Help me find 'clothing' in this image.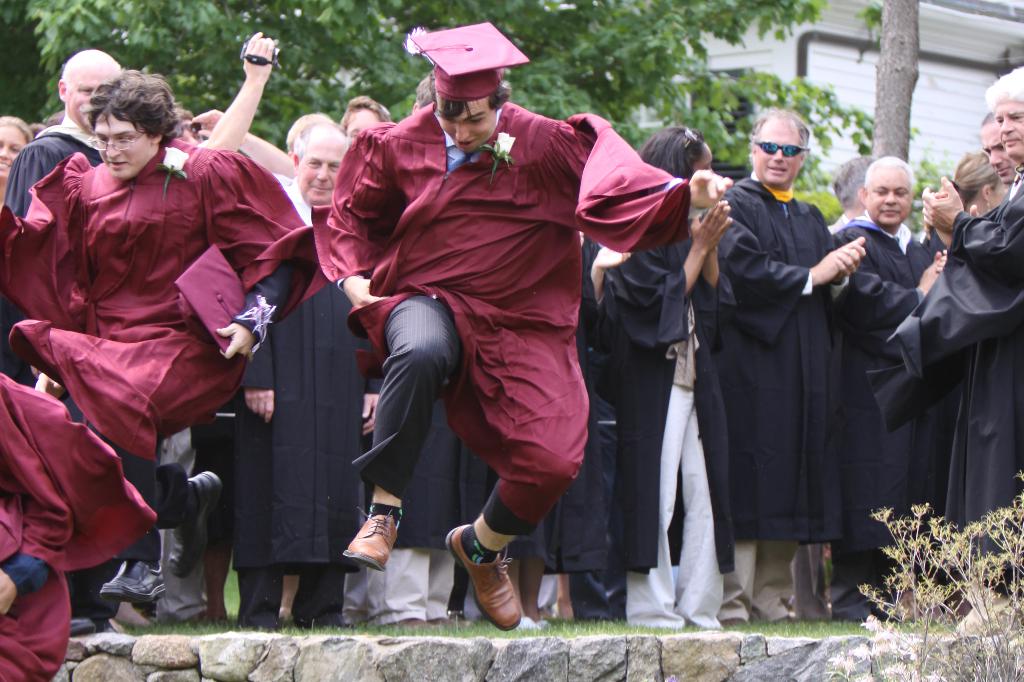
Found it: select_region(824, 215, 941, 581).
